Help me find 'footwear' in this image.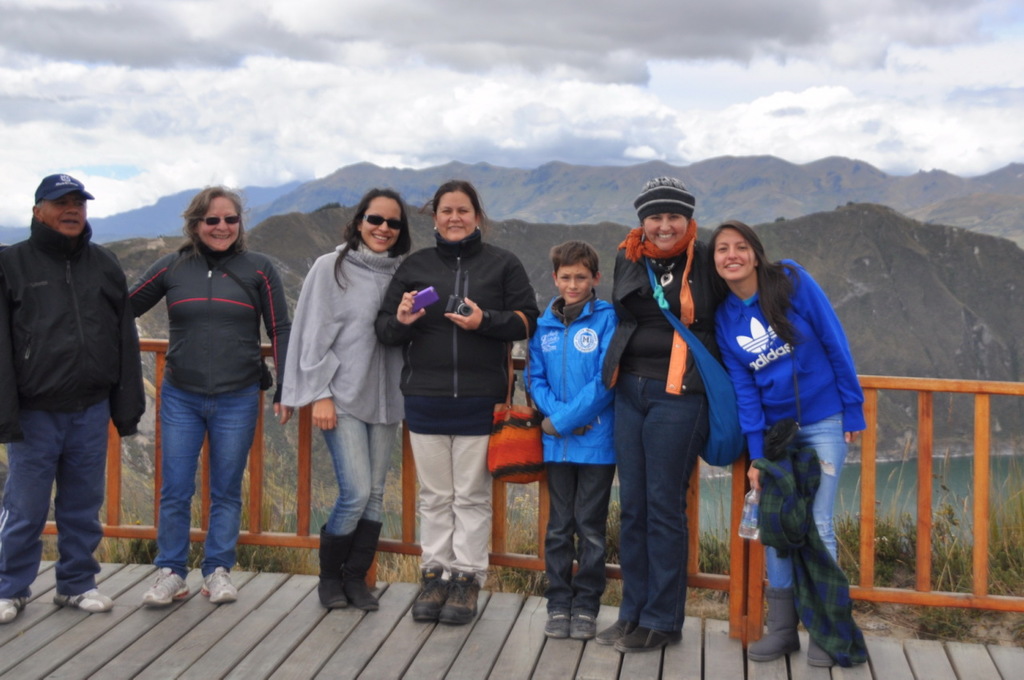
Found it: <region>318, 524, 350, 609</region>.
